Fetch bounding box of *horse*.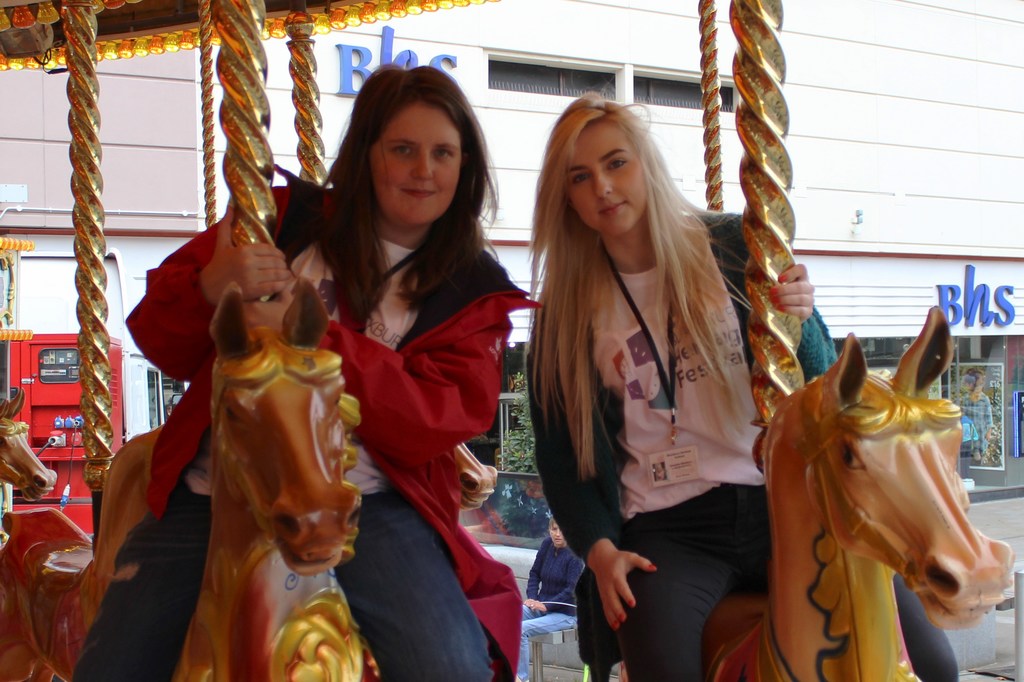
Bbox: bbox=(0, 276, 379, 681).
